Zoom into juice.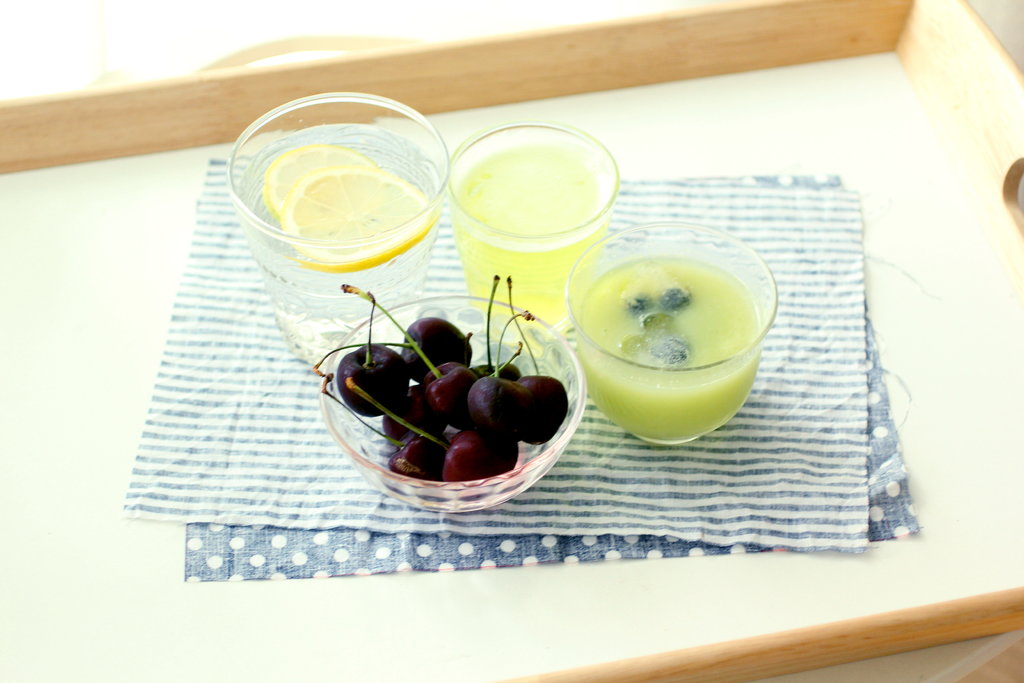
Zoom target: 452:144:612:342.
